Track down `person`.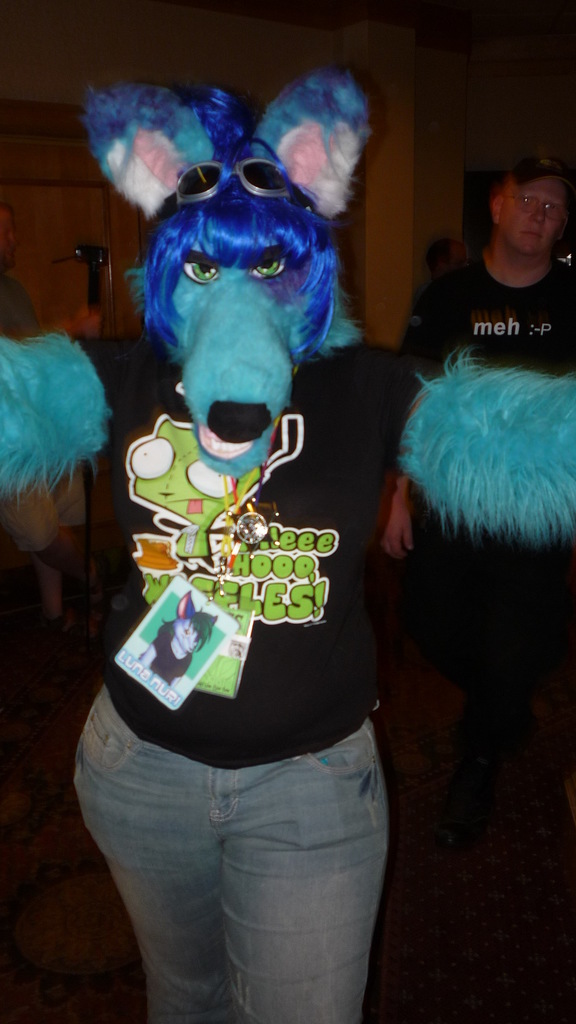
Tracked to {"x1": 0, "y1": 65, "x2": 575, "y2": 1019}.
